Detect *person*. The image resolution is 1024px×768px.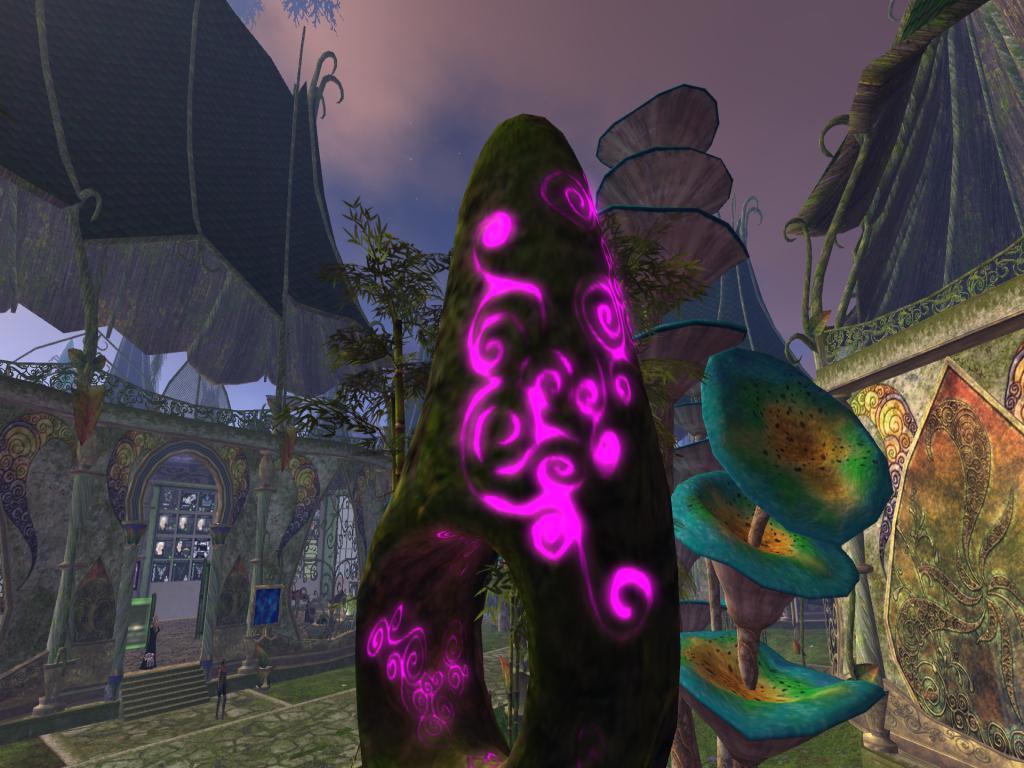
209 661 237 725.
